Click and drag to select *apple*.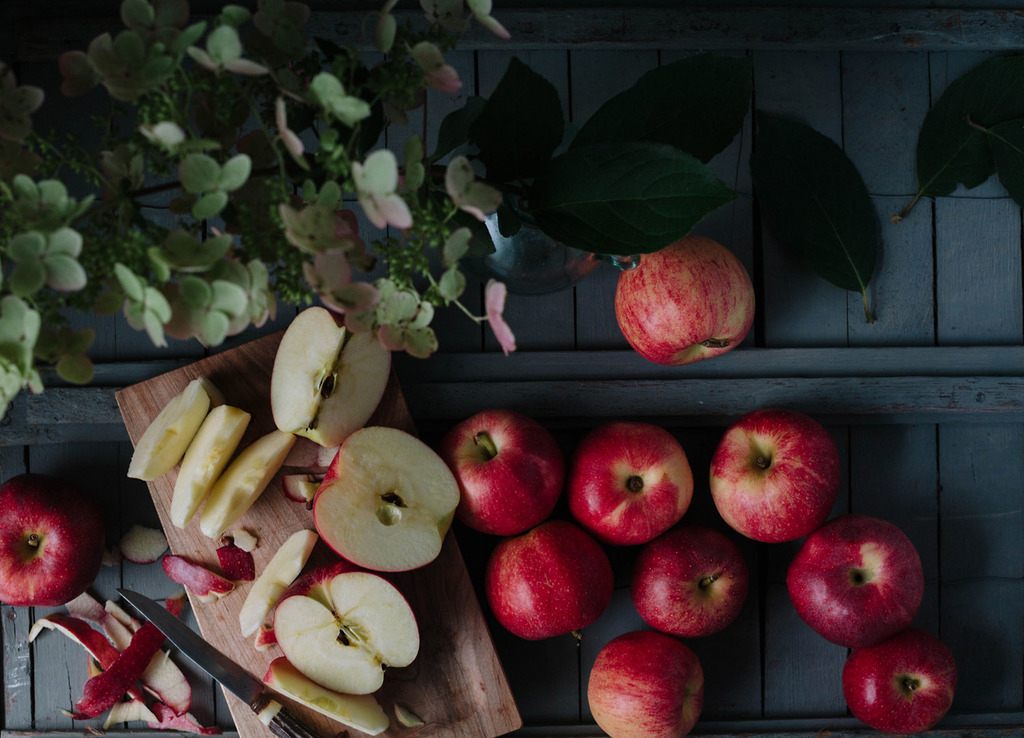
Selection: x1=0 y1=472 x2=105 y2=613.
